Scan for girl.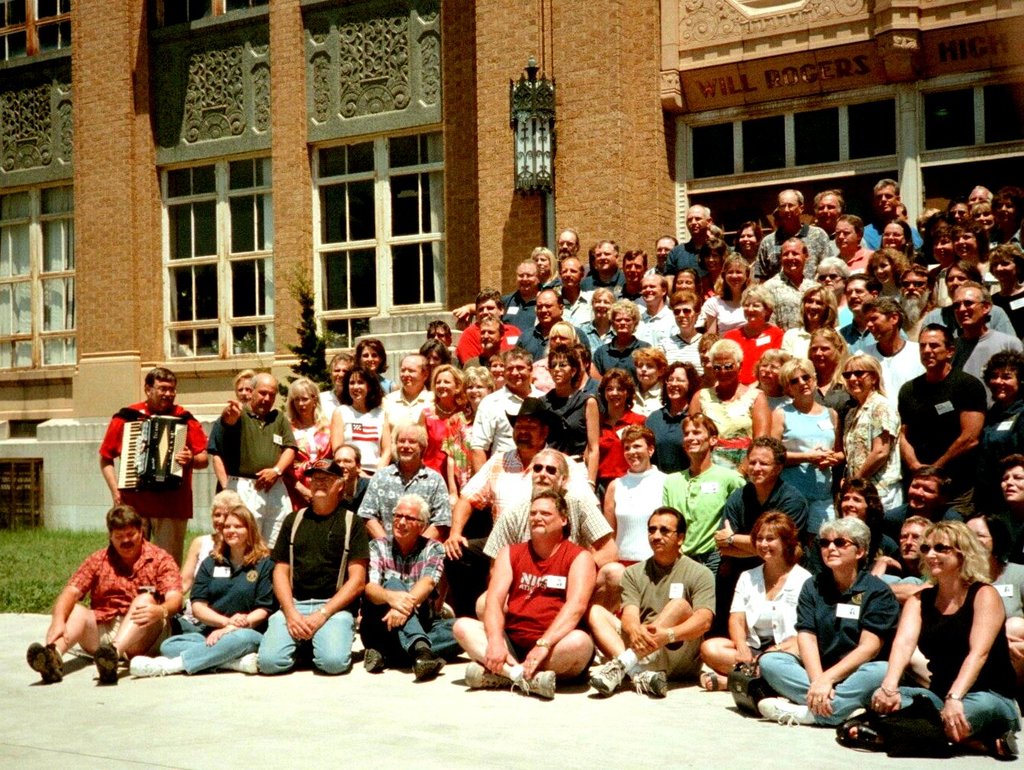
Scan result: 704/512/811/691.
